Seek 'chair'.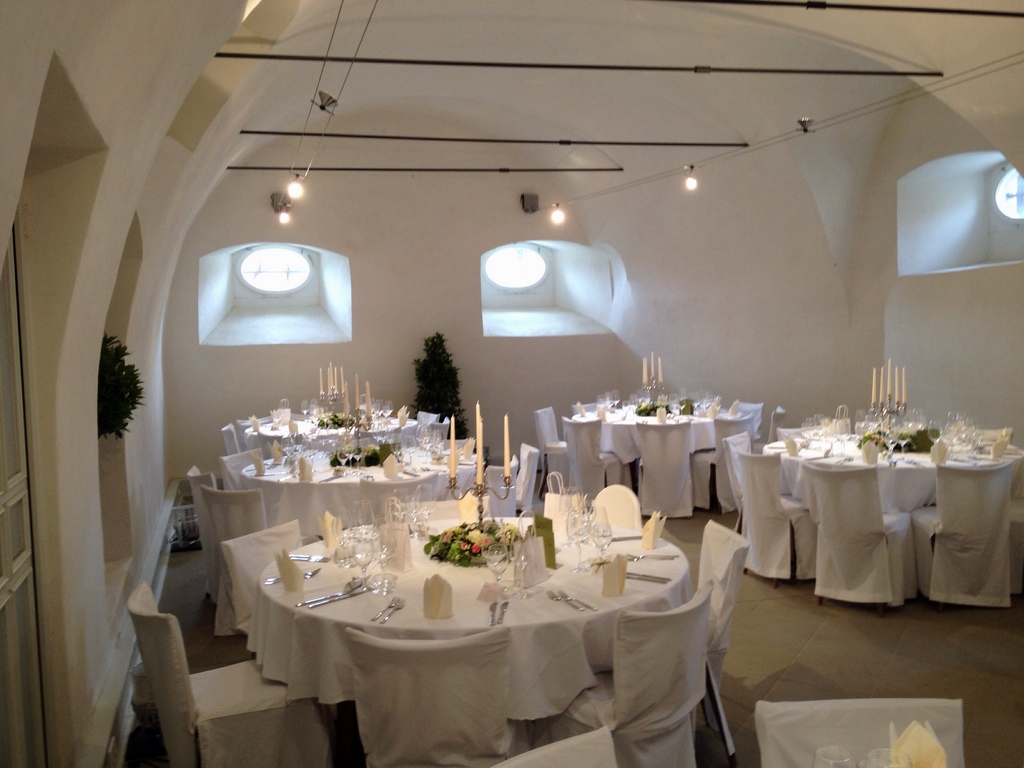
(x1=419, y1=412, x2=436, y2=424).
